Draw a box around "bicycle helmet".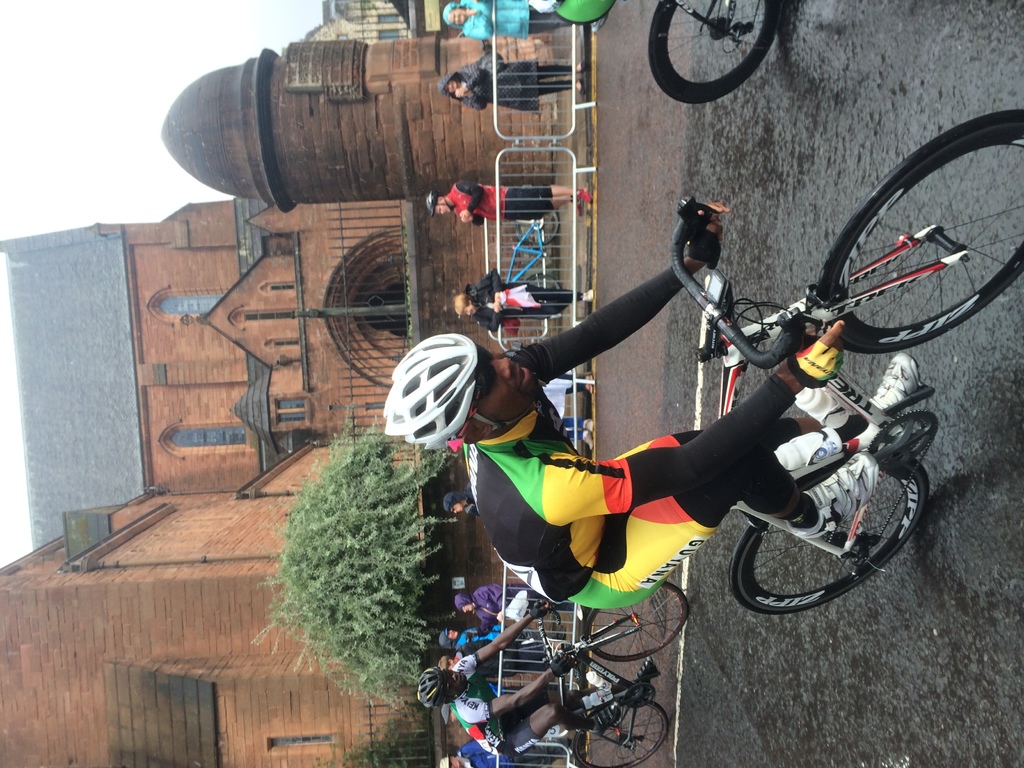
387, 332, 482, 441.
